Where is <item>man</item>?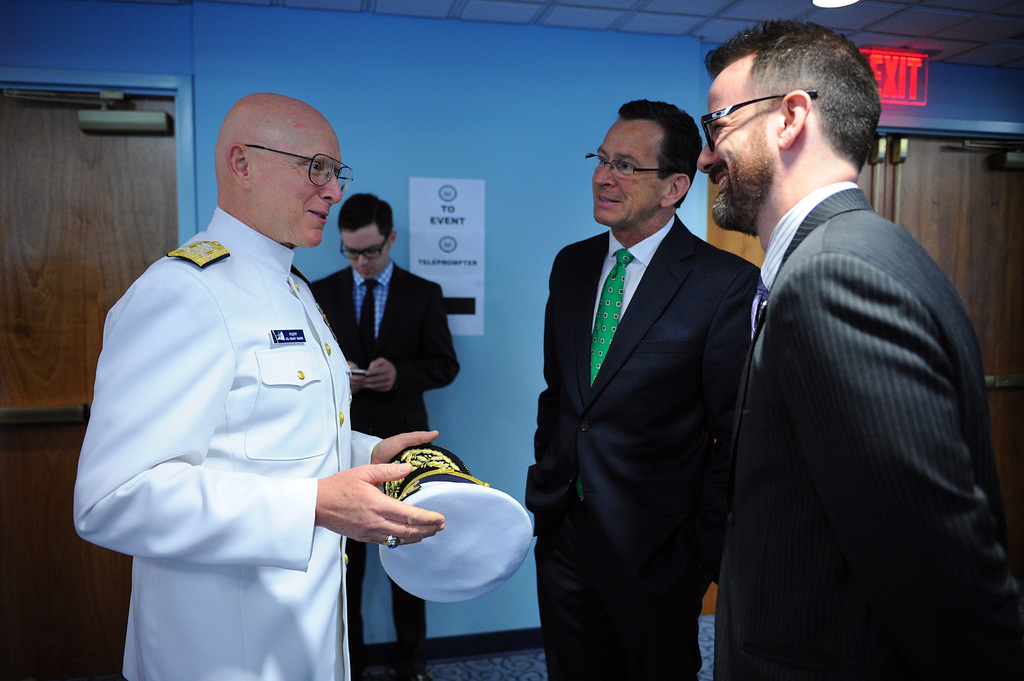
Rect(687, 11, 1002, 680).
